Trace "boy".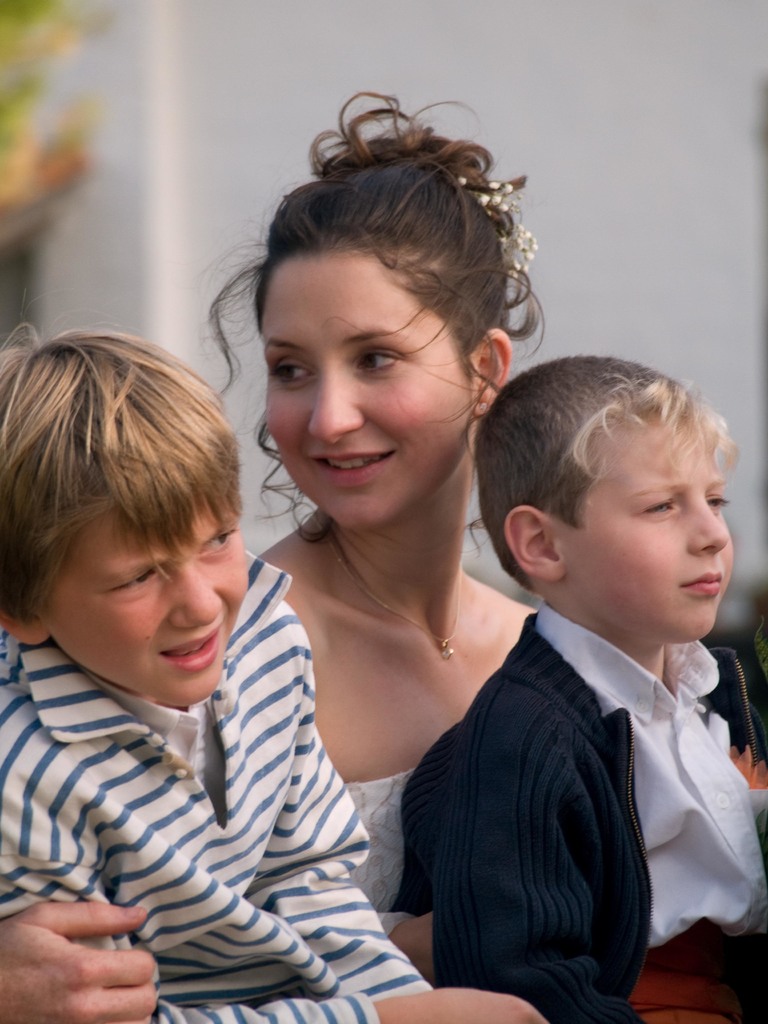
Traced to <region>0, 319, 542, 1023</region>.
